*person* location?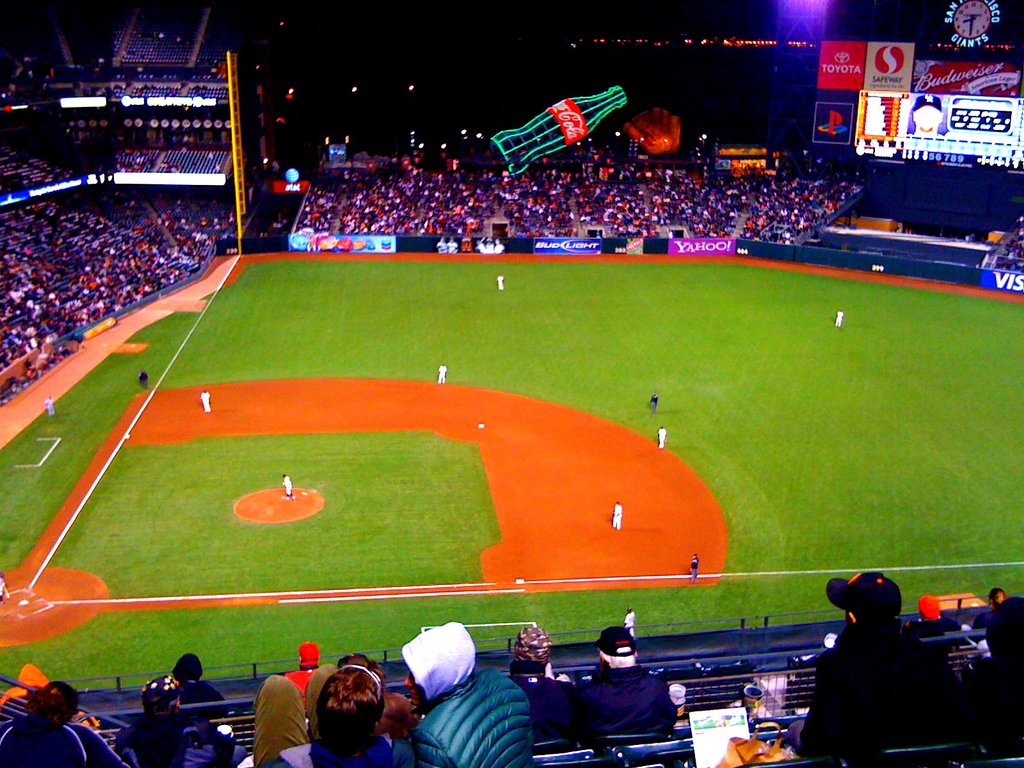
region(433, 361, 449, 385)
